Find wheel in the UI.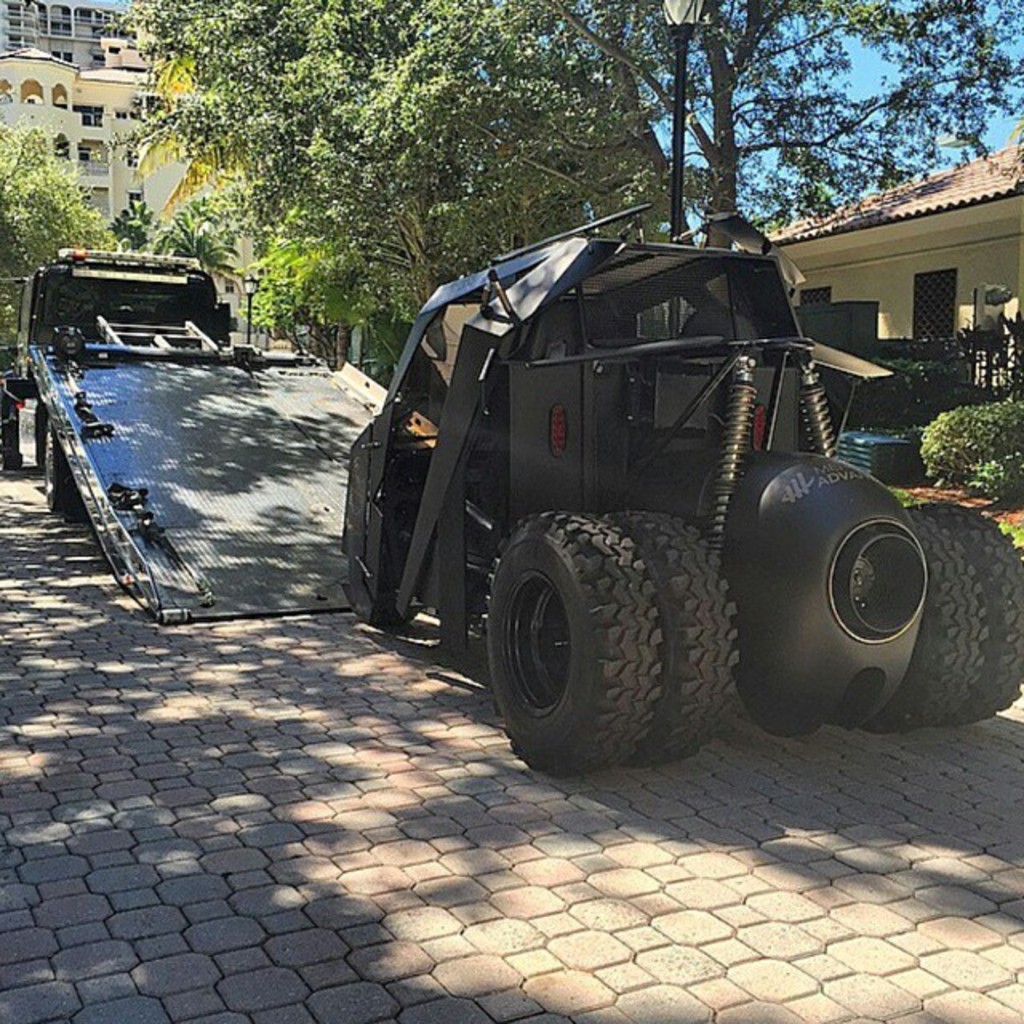
UI element at <bbox>43, 422, 74, 502</bbox>.
